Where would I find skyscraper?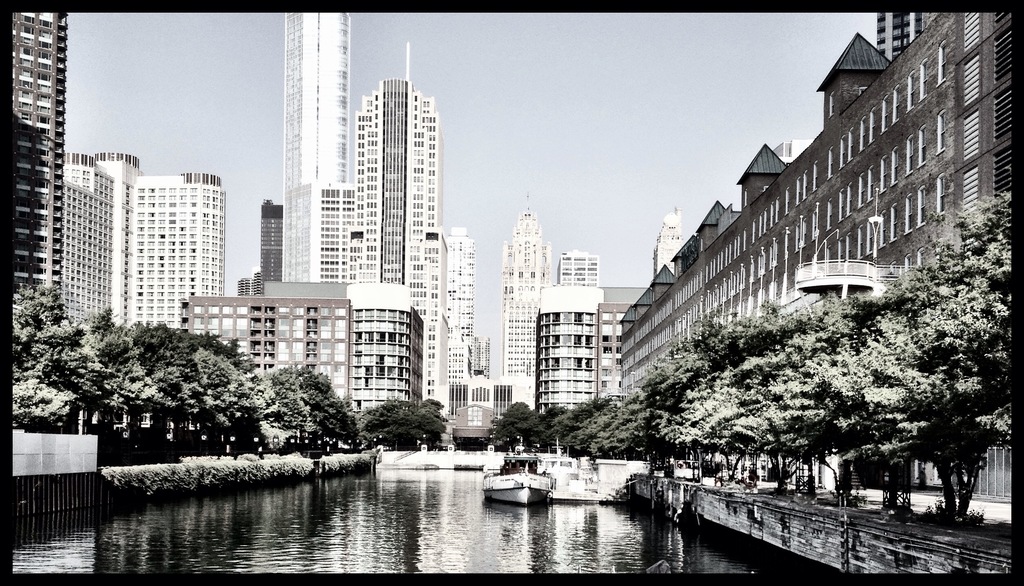
At (344,36,453,430).
